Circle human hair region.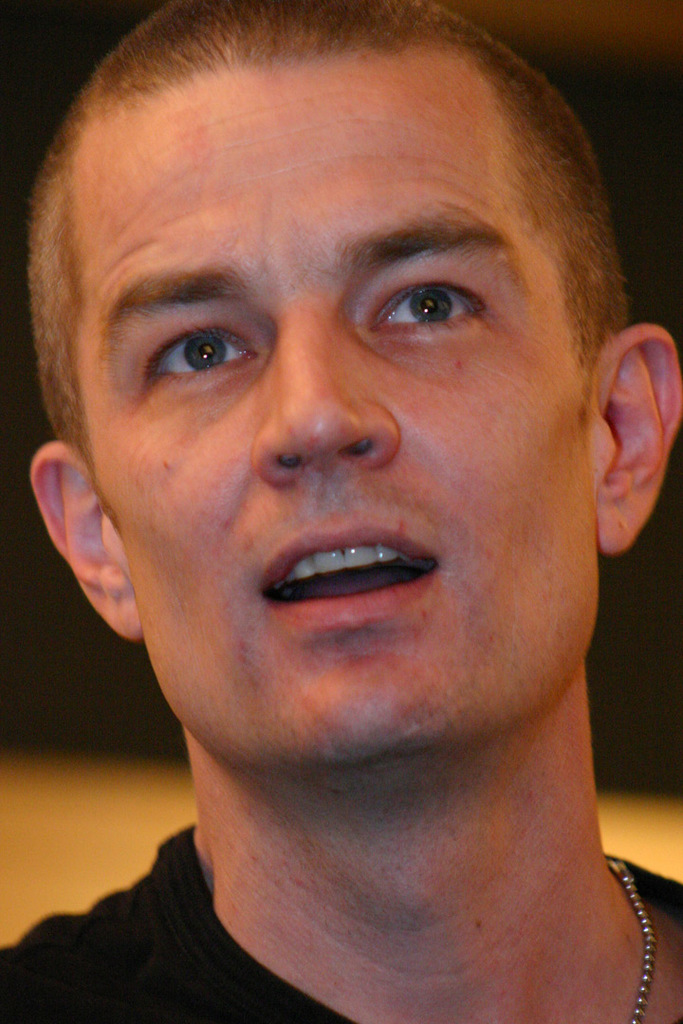
Region: [41,0,631,579].
